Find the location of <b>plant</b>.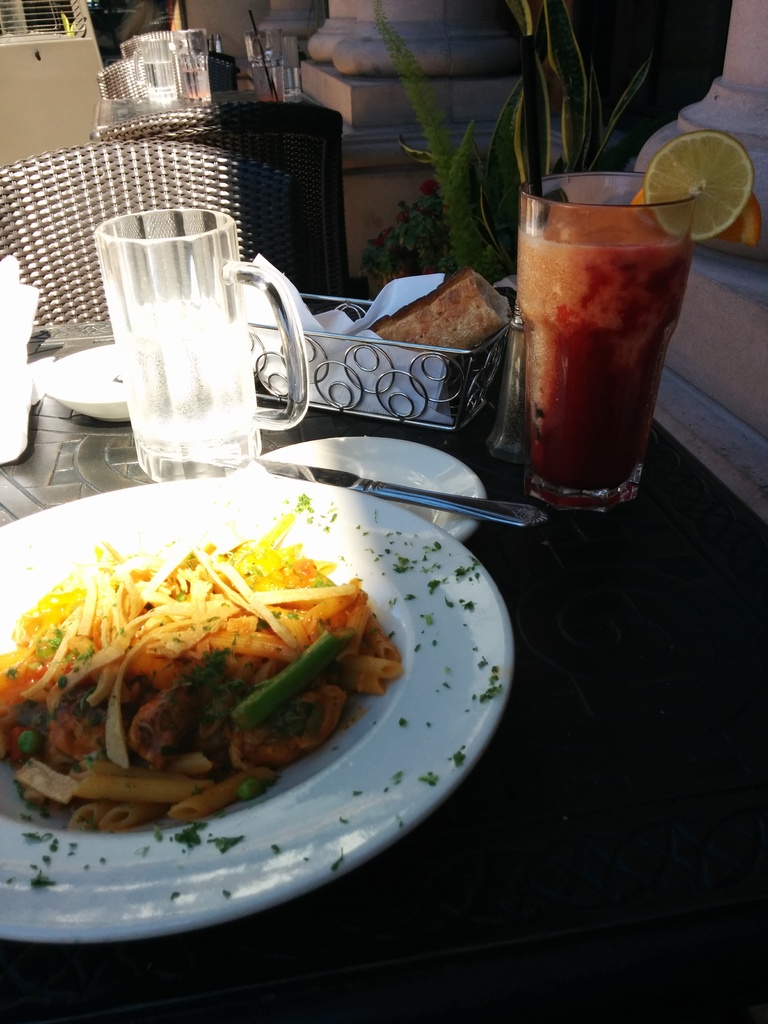
Location: select_region(354, 0, 659, 303).
